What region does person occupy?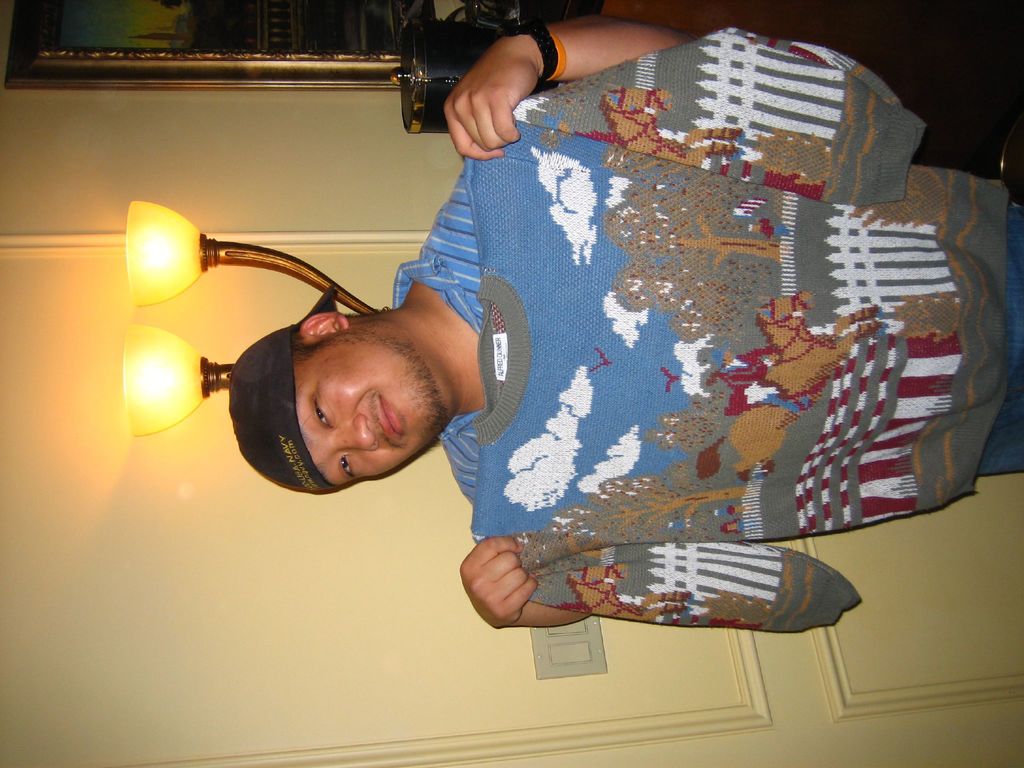
(228, 12, 1023, 634).
